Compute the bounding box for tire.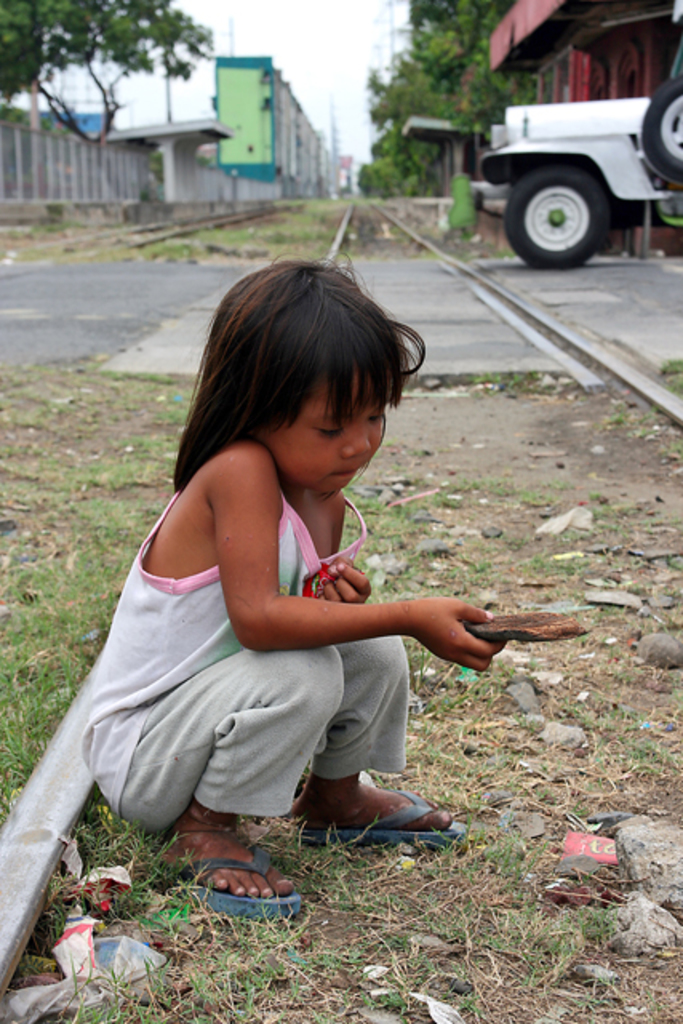
{"x1": 502, "y1": 165, "x2": 622, "y2": 269}.
